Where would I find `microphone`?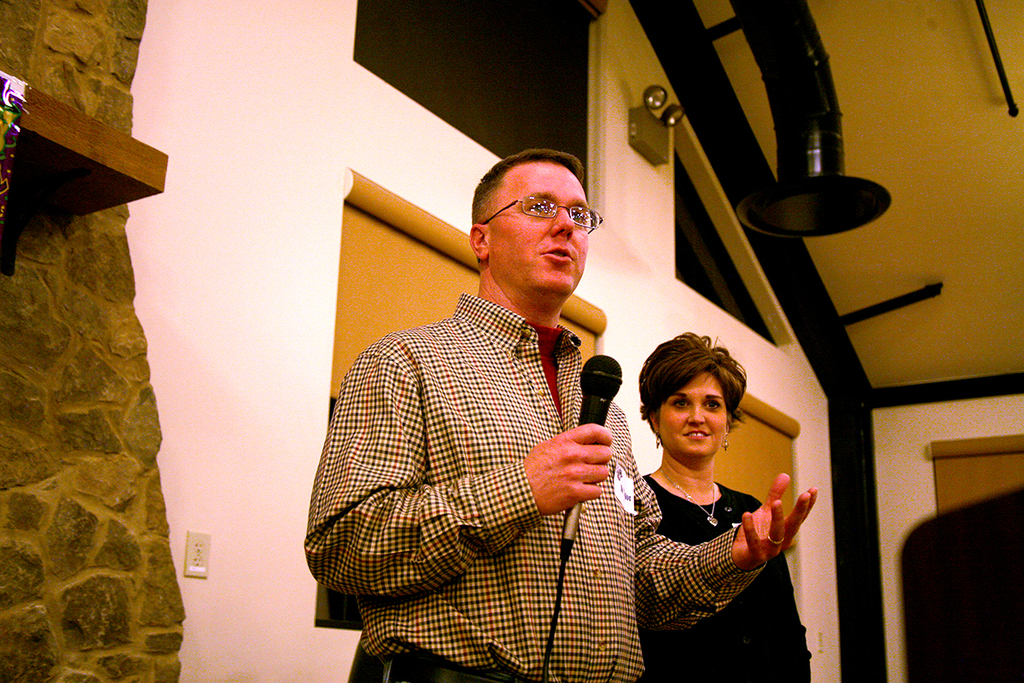
At bbox(556, 350, 629, 539).
